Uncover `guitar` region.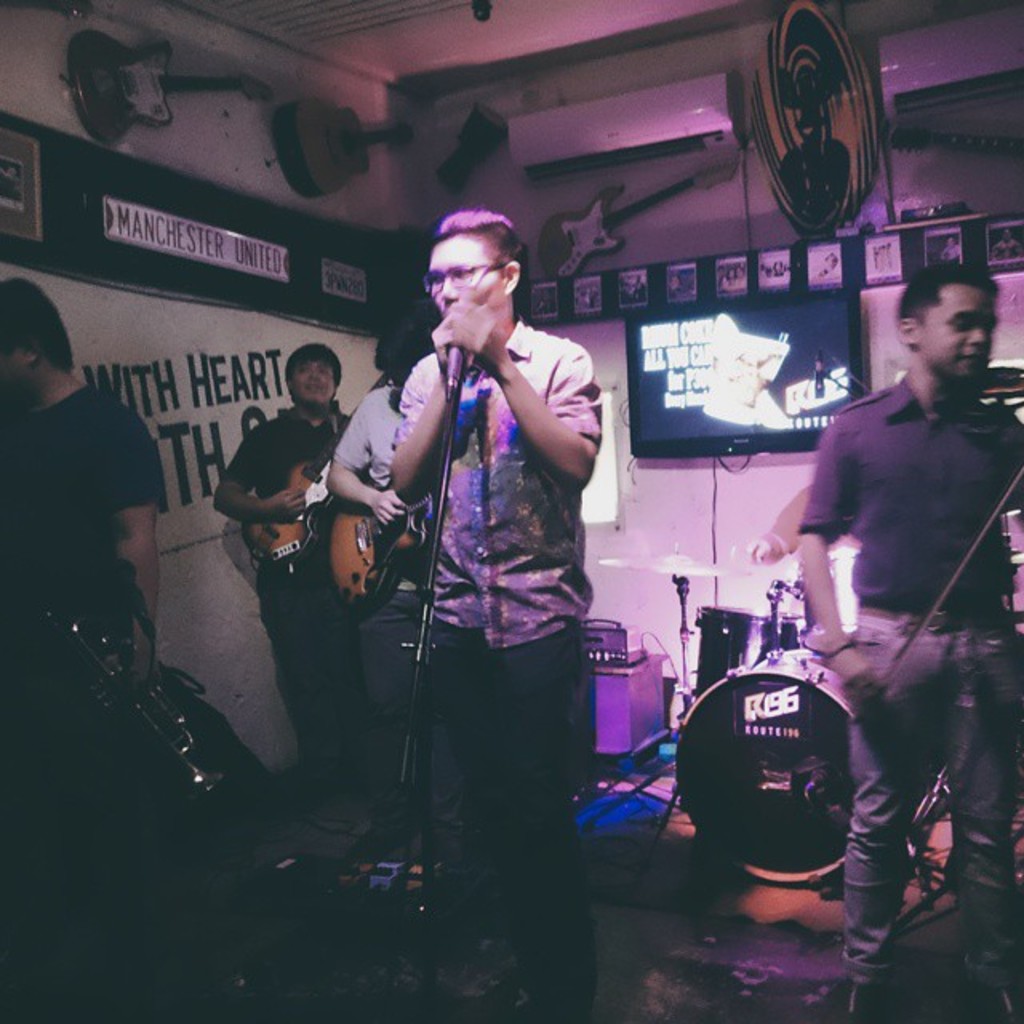
Uncovered: (67, 32, 275, 144).
